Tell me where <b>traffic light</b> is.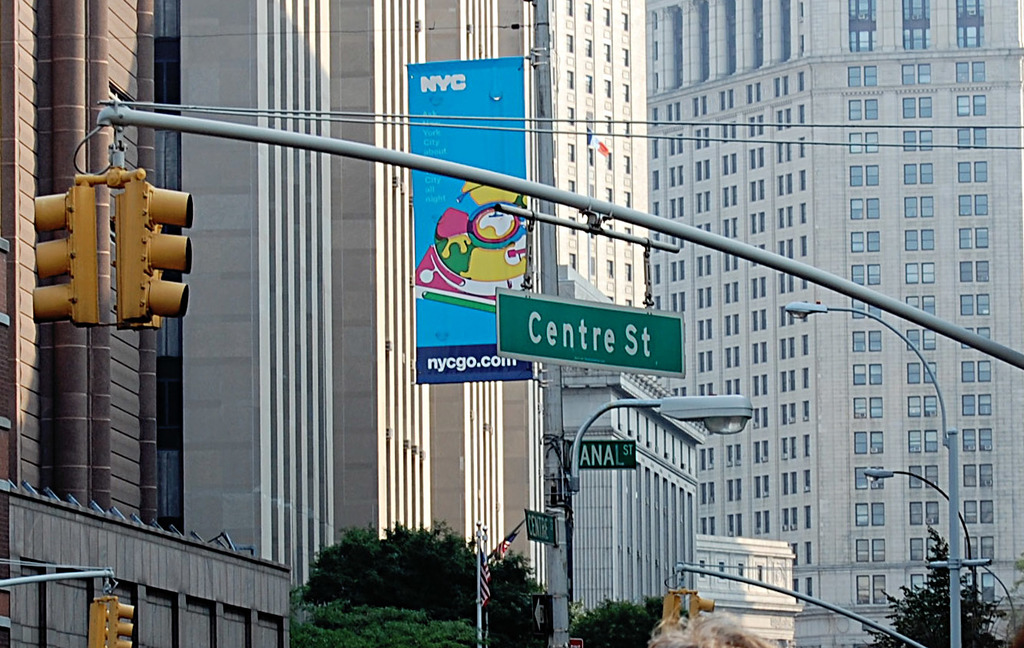
<b>traffic light</b> is at crop(91, 604, 114, 647).
